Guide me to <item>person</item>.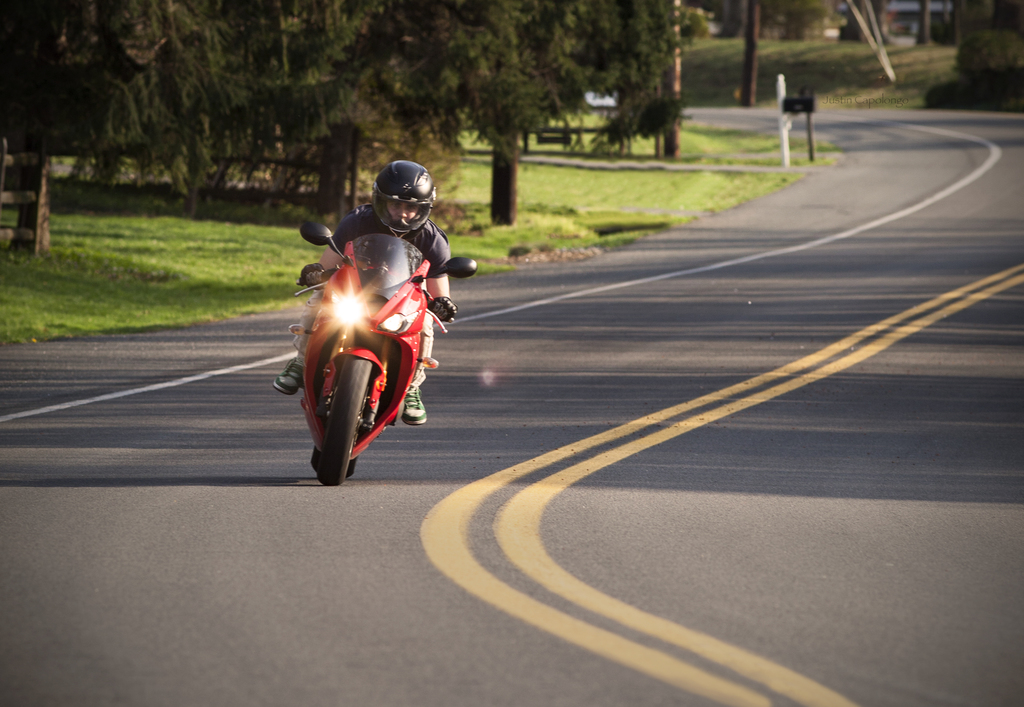
Guidance: 272/160/458/425.
